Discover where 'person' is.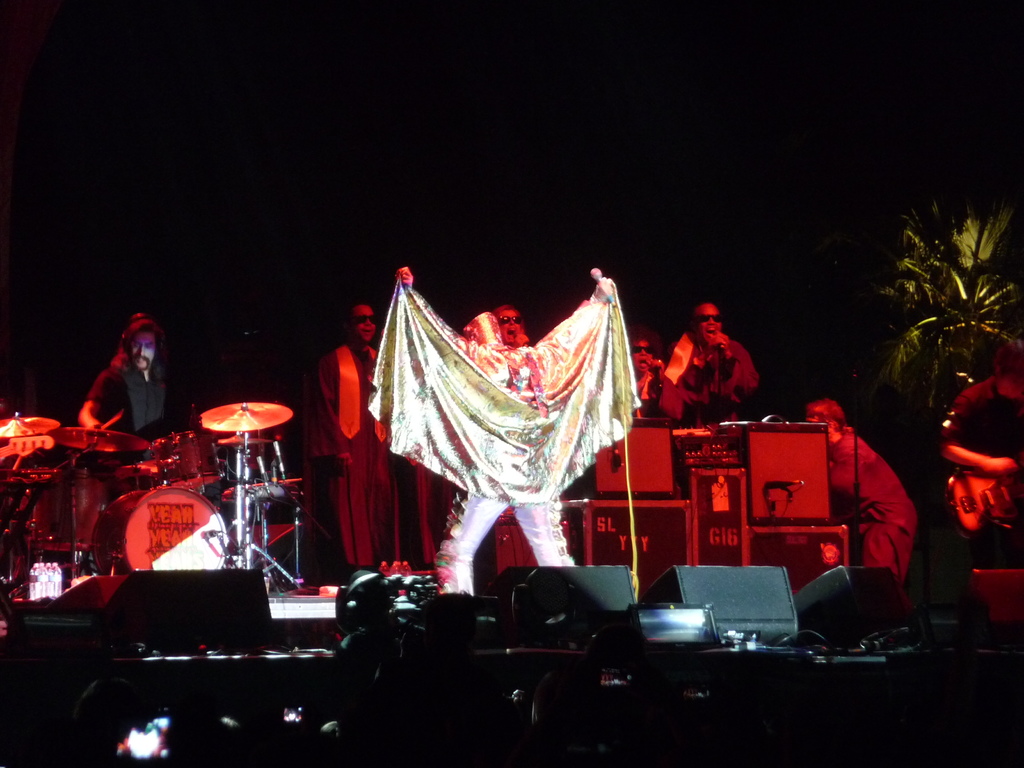
Discovered at <bbox>657, 303, 759, 420</bbox>.
